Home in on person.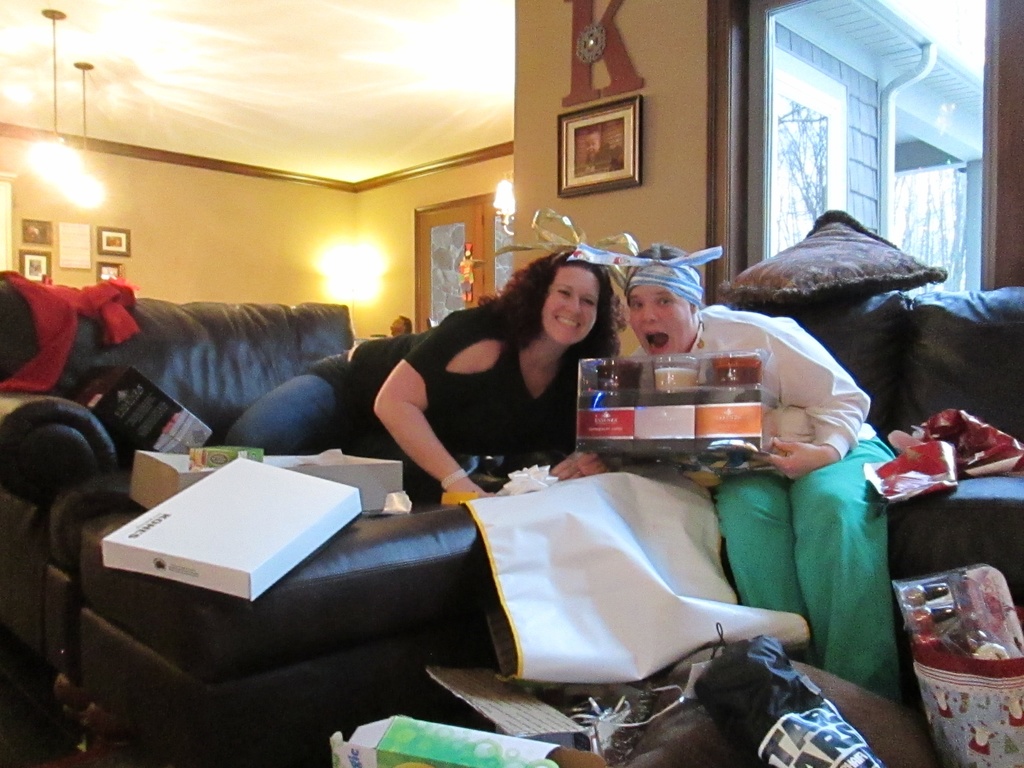
Homed in at {"left": 218, "top": 244, "right": 631, "bottom": 512}.
